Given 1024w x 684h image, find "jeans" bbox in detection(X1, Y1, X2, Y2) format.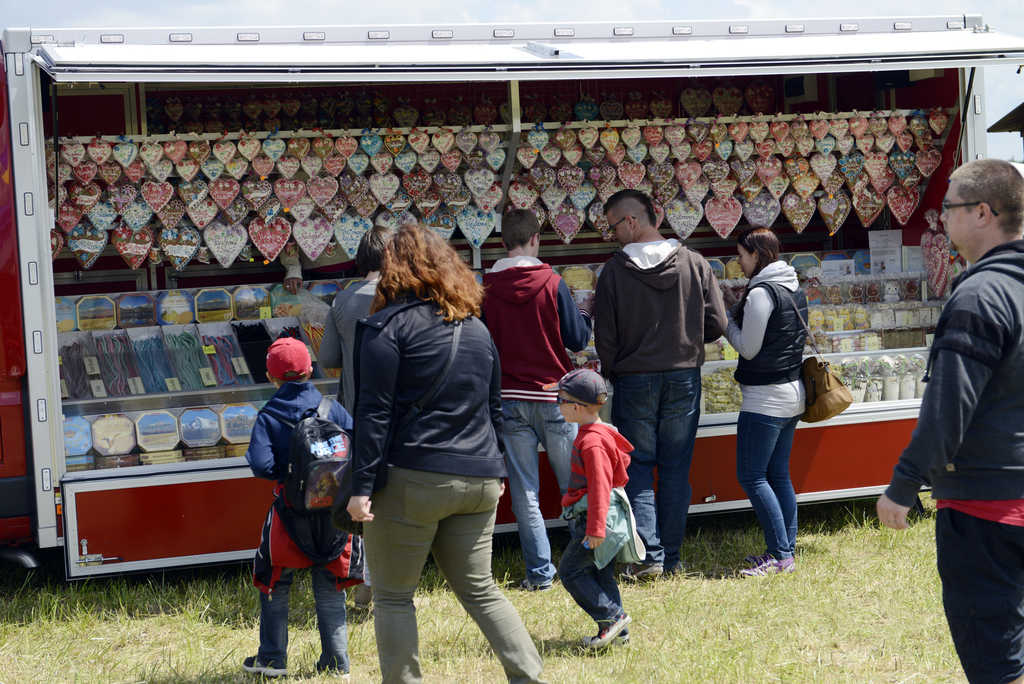
detection(733, 404, 813, 563).
